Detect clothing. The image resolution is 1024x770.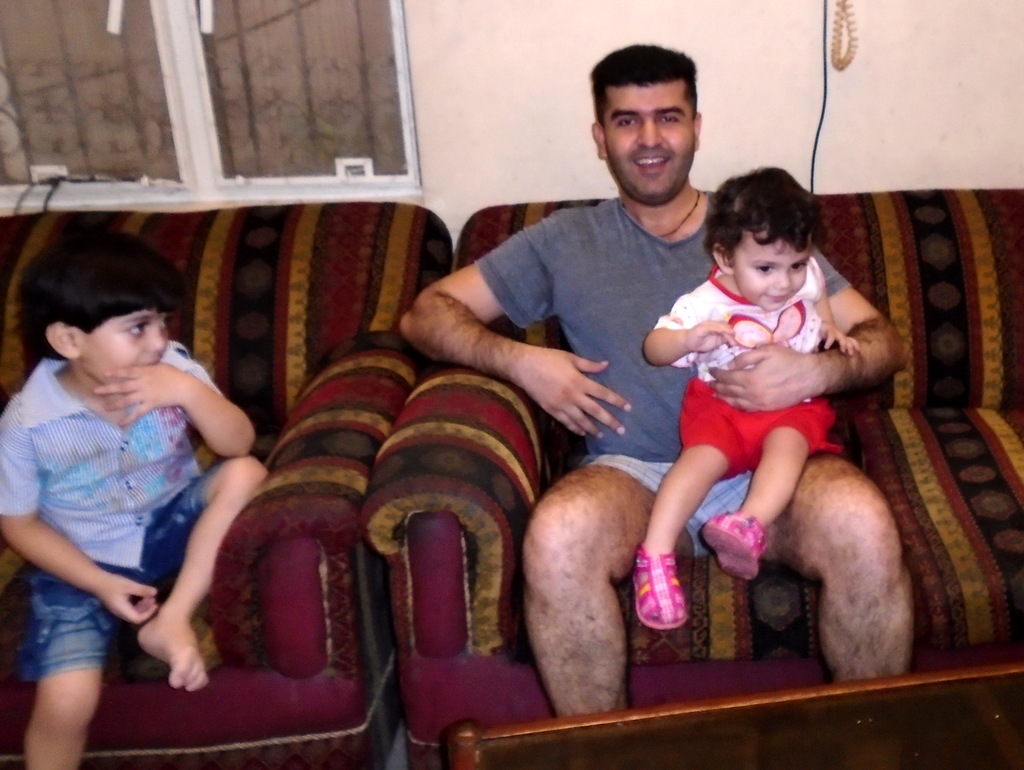
0:336:224:769.
